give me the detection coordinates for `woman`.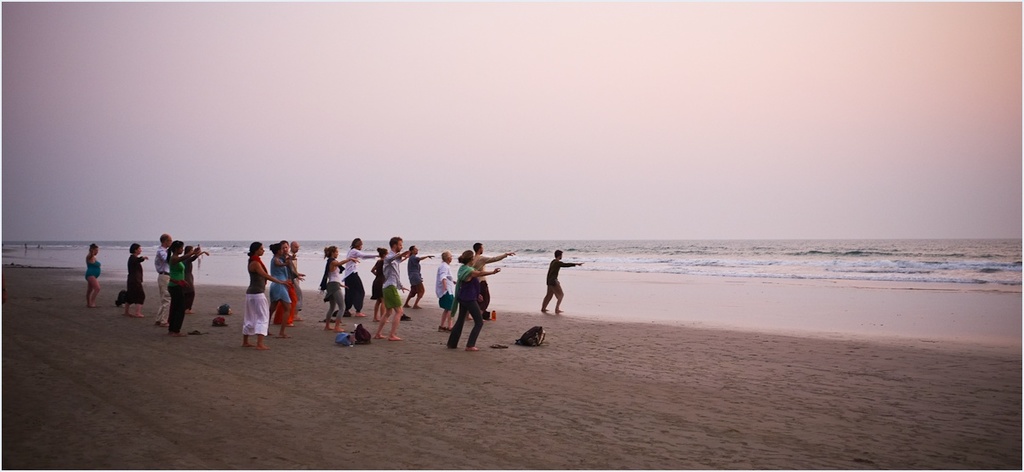
<region>370, 247, 390, 324</region>.
